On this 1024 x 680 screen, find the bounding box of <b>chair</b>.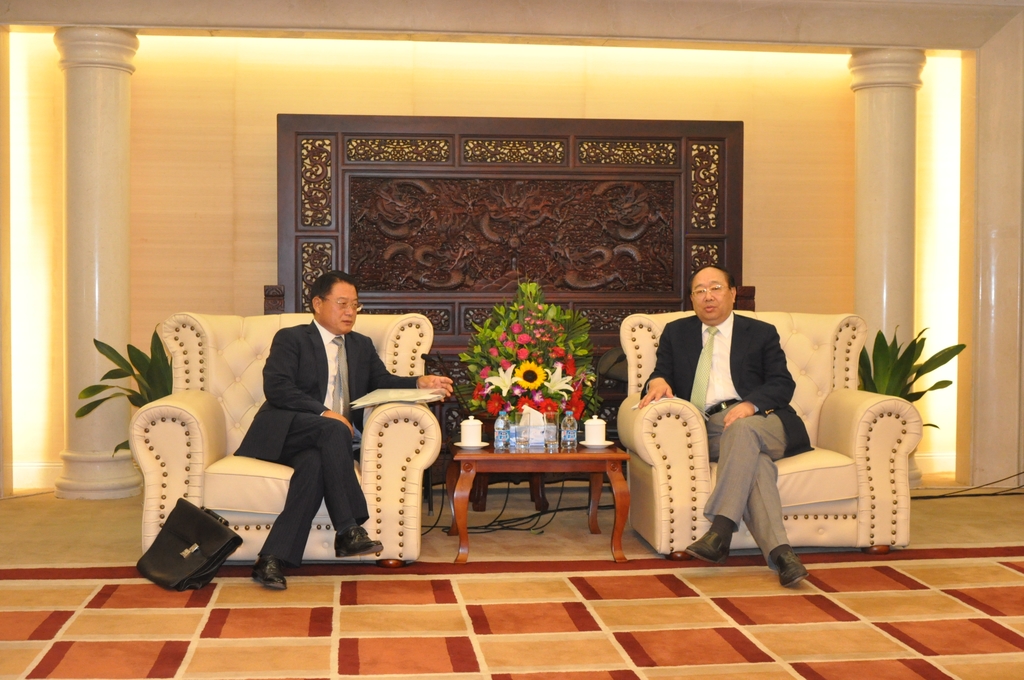
Bounding box: locate(124, 309, 442, 572).
